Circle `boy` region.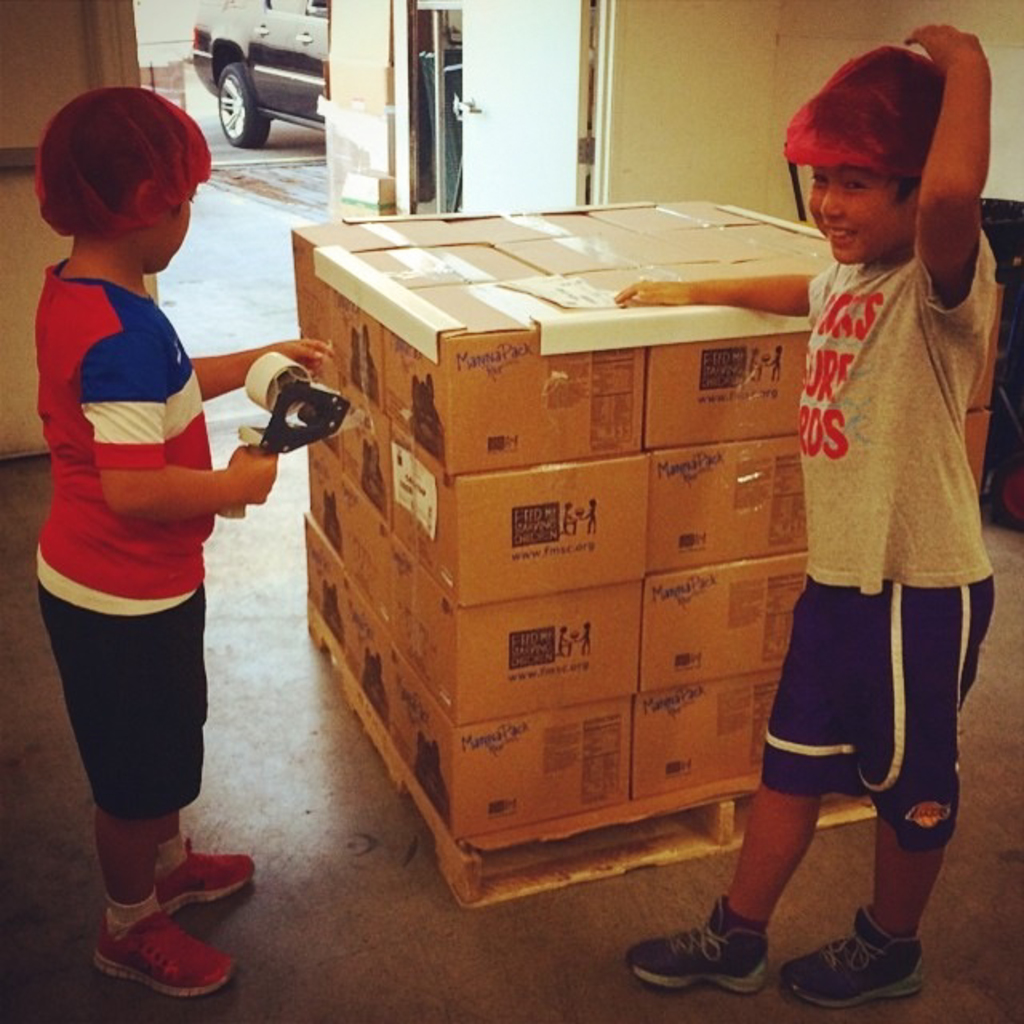
Region: x1=613 y1=22 x2=1022 y2=995.
